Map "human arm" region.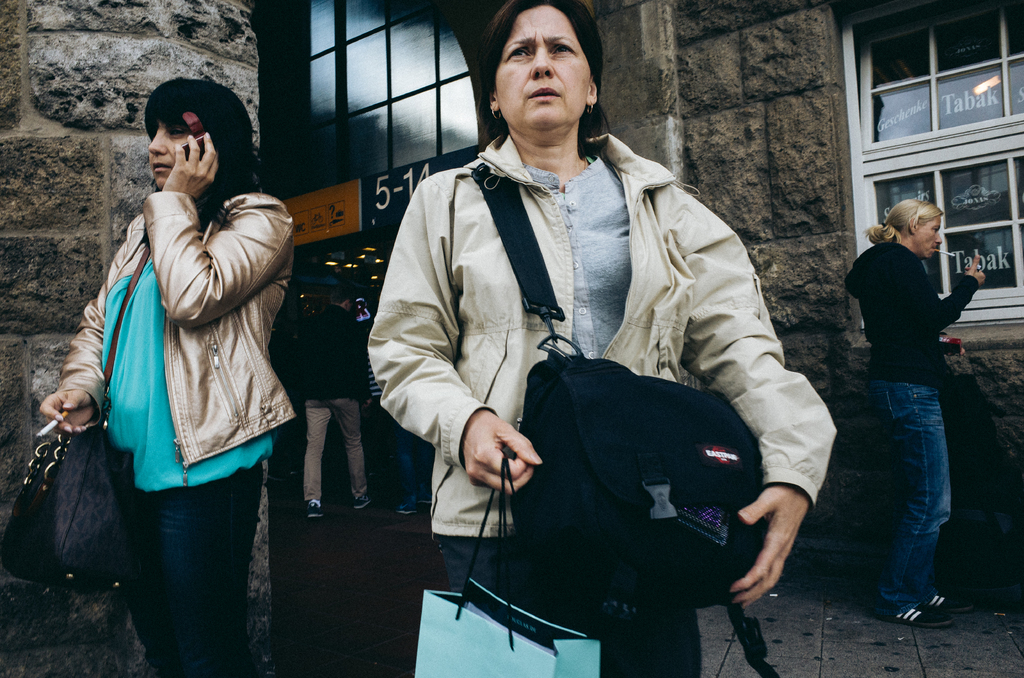
Mapped to <region>930, 320, 967, 357</region>.
